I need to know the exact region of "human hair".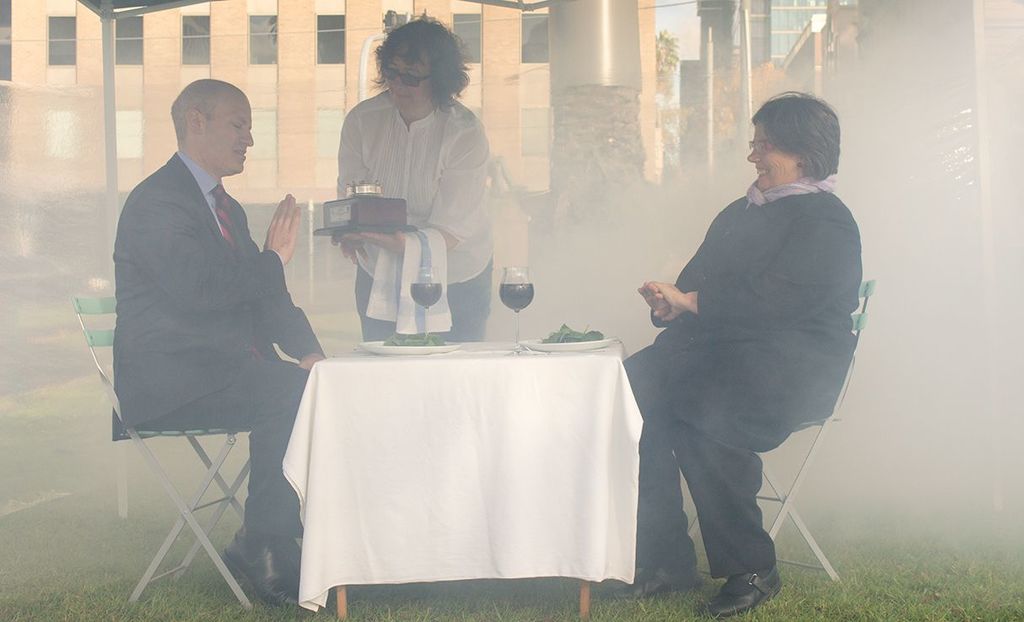
Region: bbox(358, 14, 461, 102).
